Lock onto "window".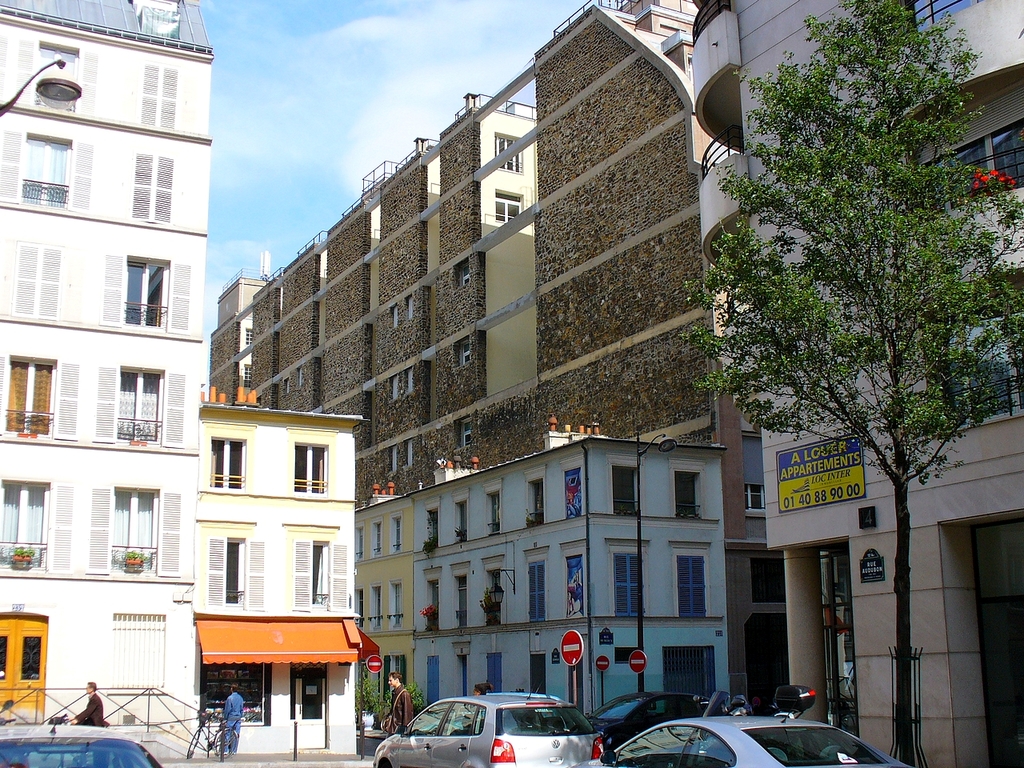
Locked: (130,154,167,223).
